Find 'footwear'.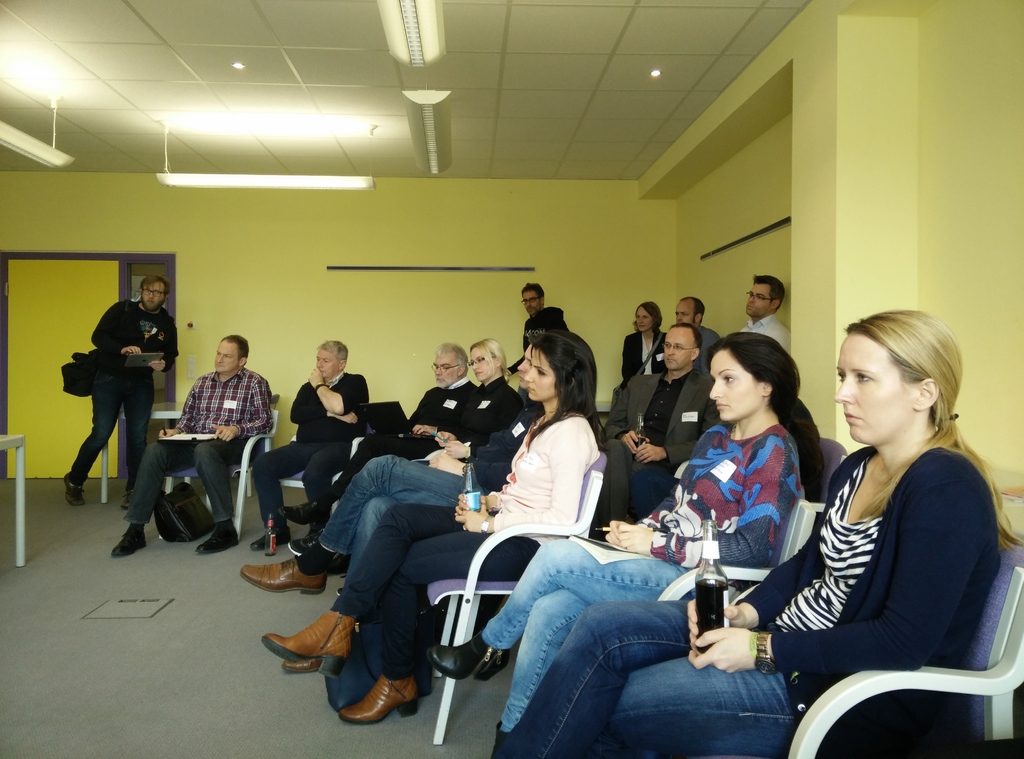
Rect(243, 557, 326, 597).
